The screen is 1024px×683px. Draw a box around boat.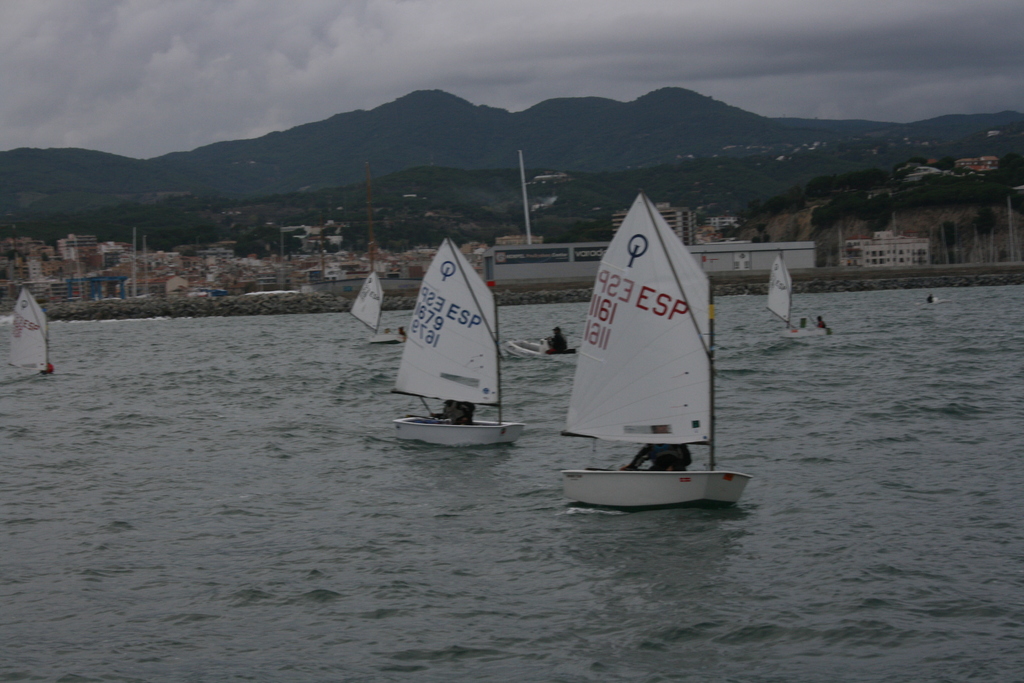
[left=390, top=235, right=530, bottom=451].
